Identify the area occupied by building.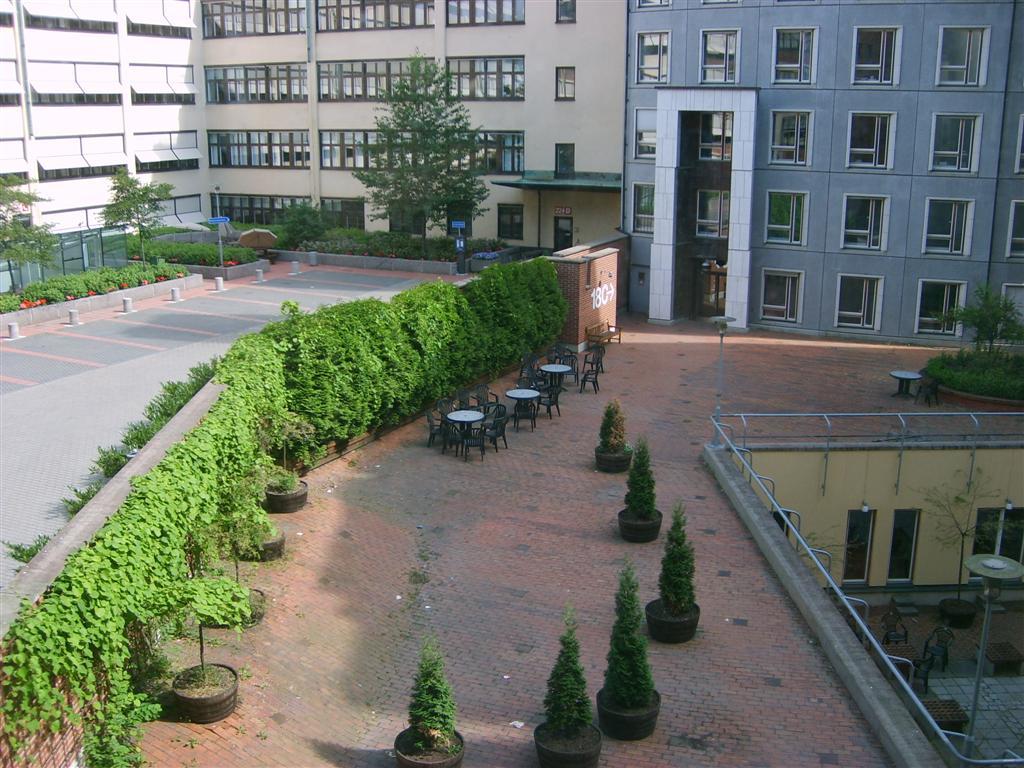
Area: (x1=622, y1=0, x2=1023, y2=351).
